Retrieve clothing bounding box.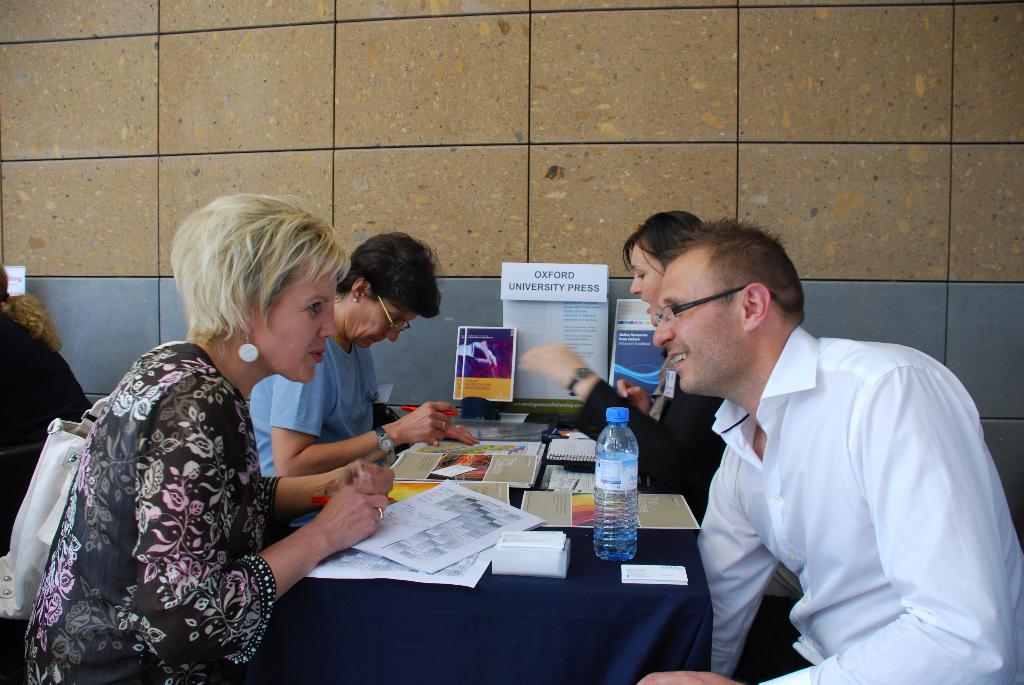
Bounding box: select_region(572, 377, 731, 531).
